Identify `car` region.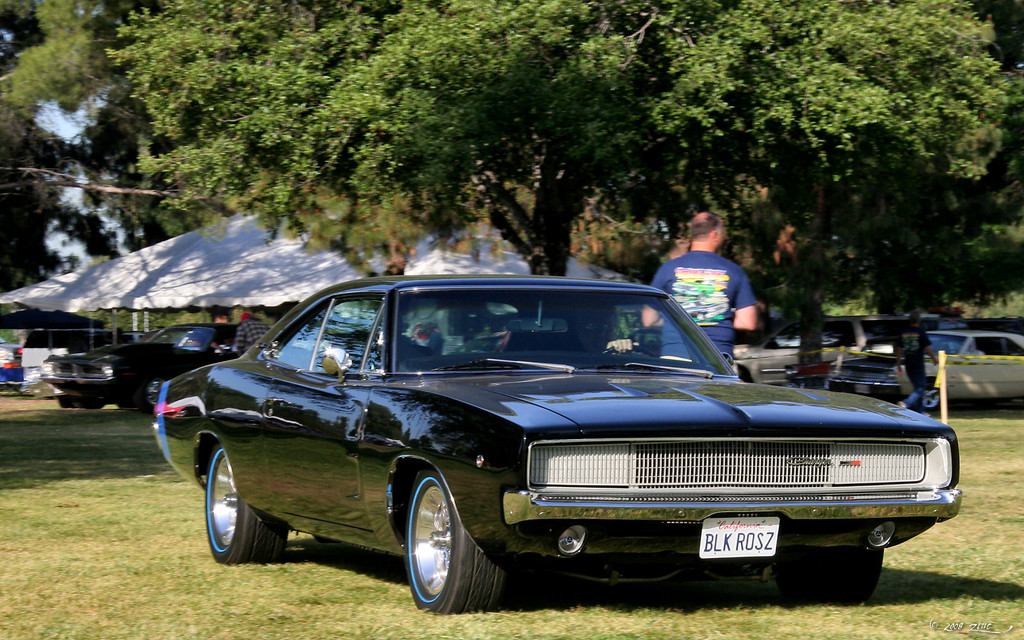
Region: detection(0, 333, 24, 371).
